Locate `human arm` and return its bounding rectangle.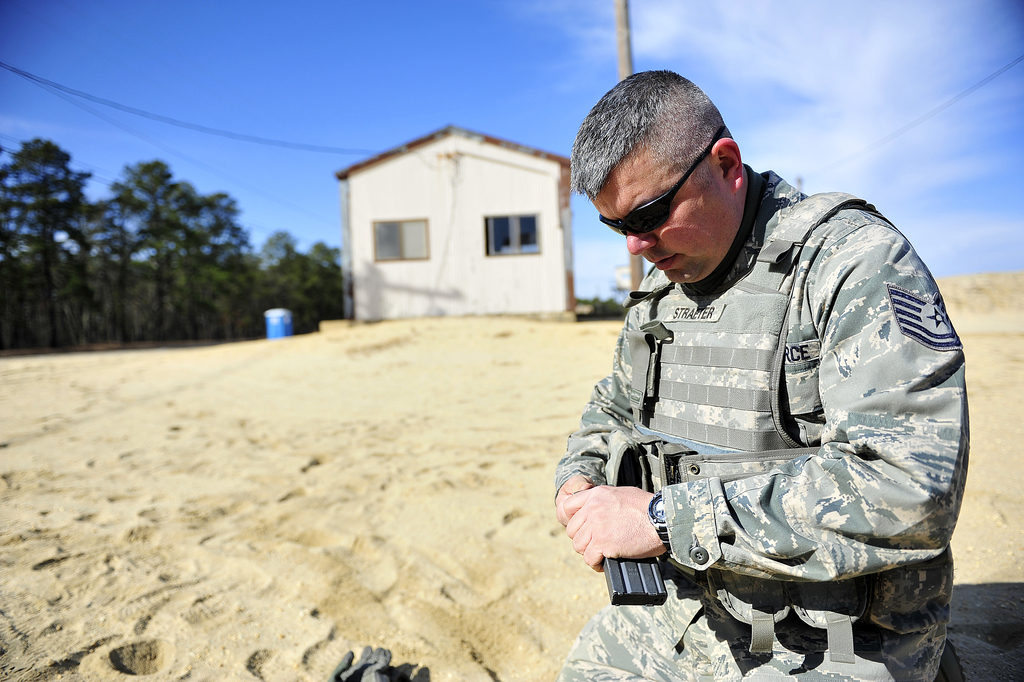
left=546, top=314, right=643, bottom=526.
